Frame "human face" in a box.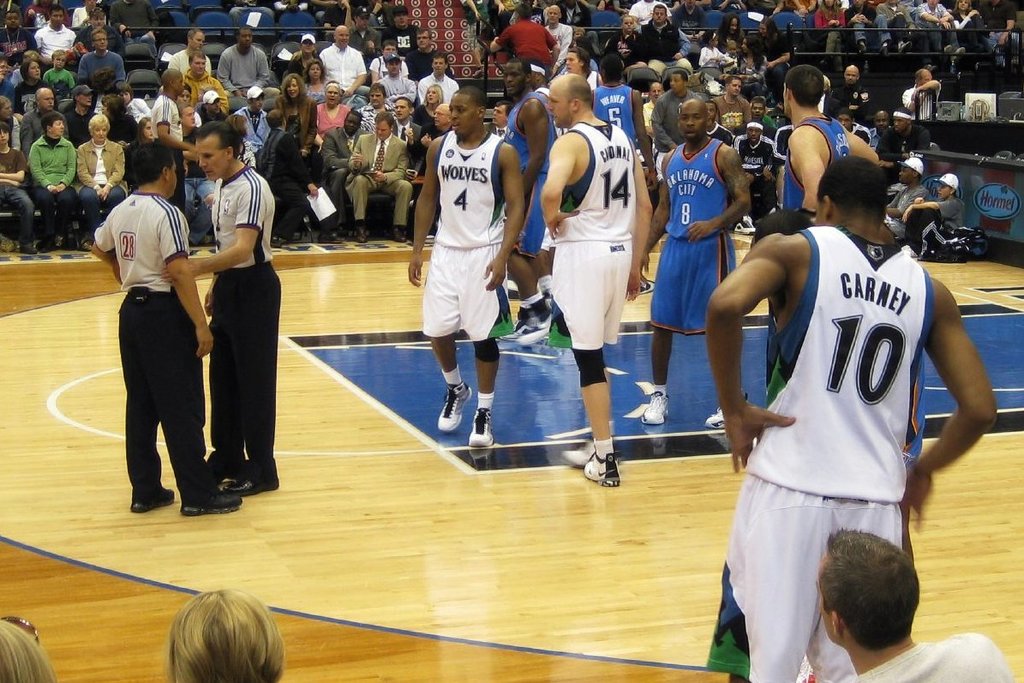
341, 116, 357, 138.
